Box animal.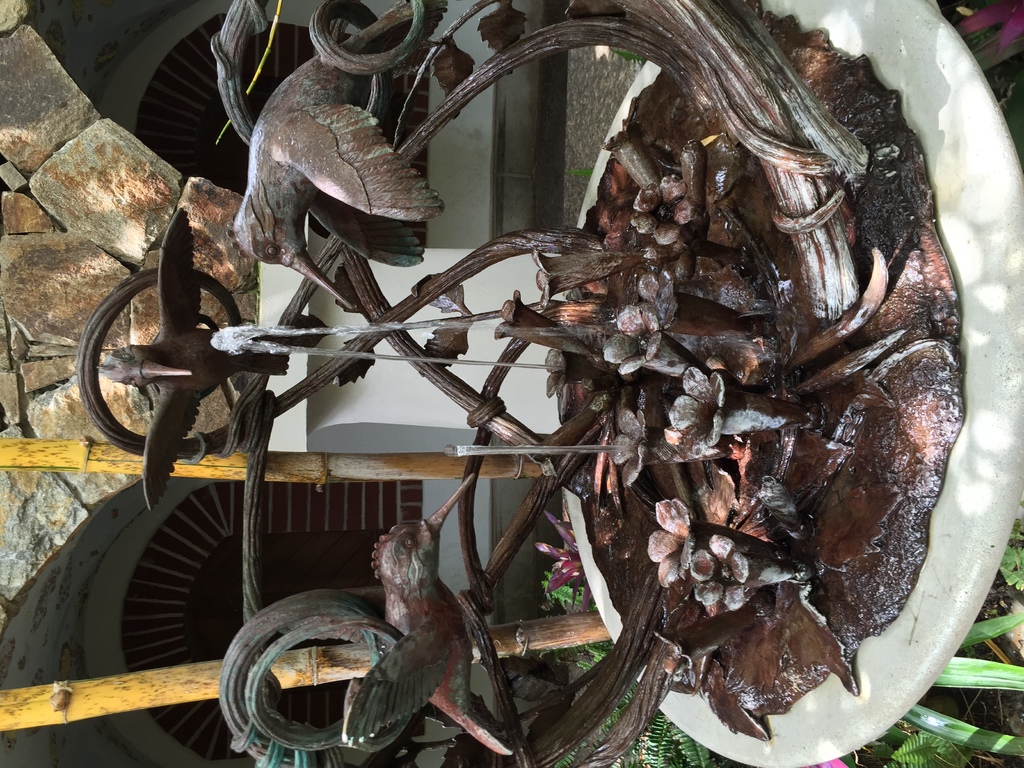
locate(230, 0, 449, 310).
